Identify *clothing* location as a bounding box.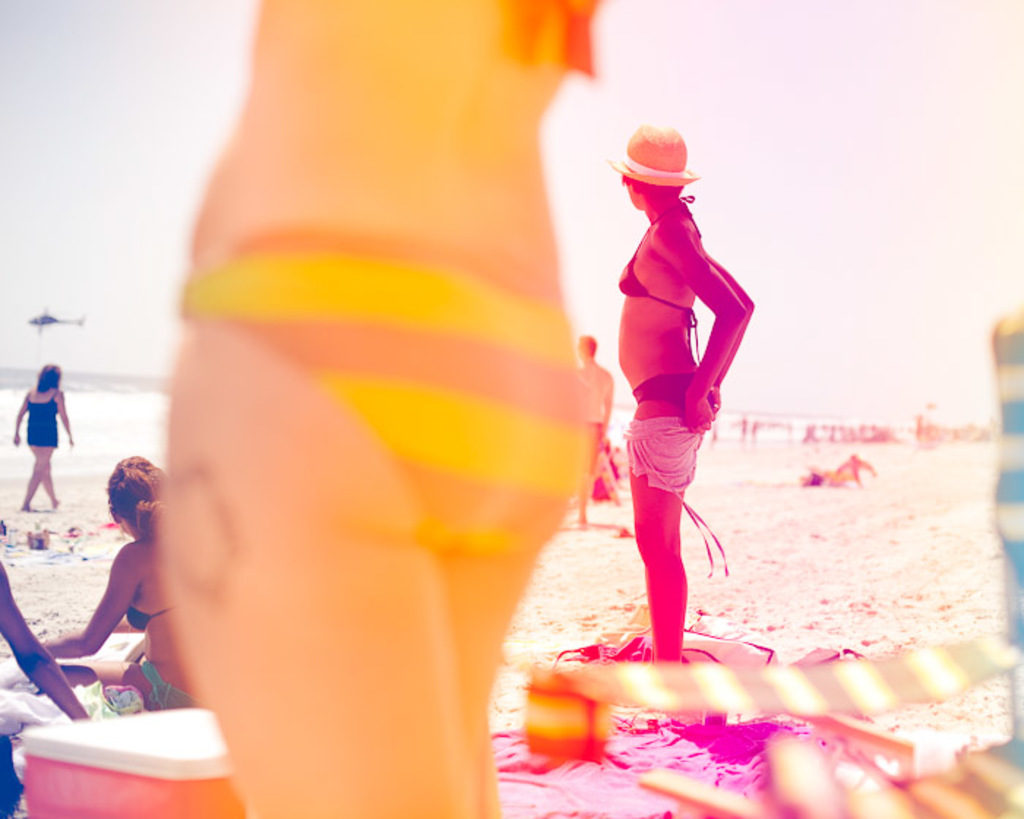
{"x1": 139, "y1": 665, "x2": 192, "y2": 708}.
